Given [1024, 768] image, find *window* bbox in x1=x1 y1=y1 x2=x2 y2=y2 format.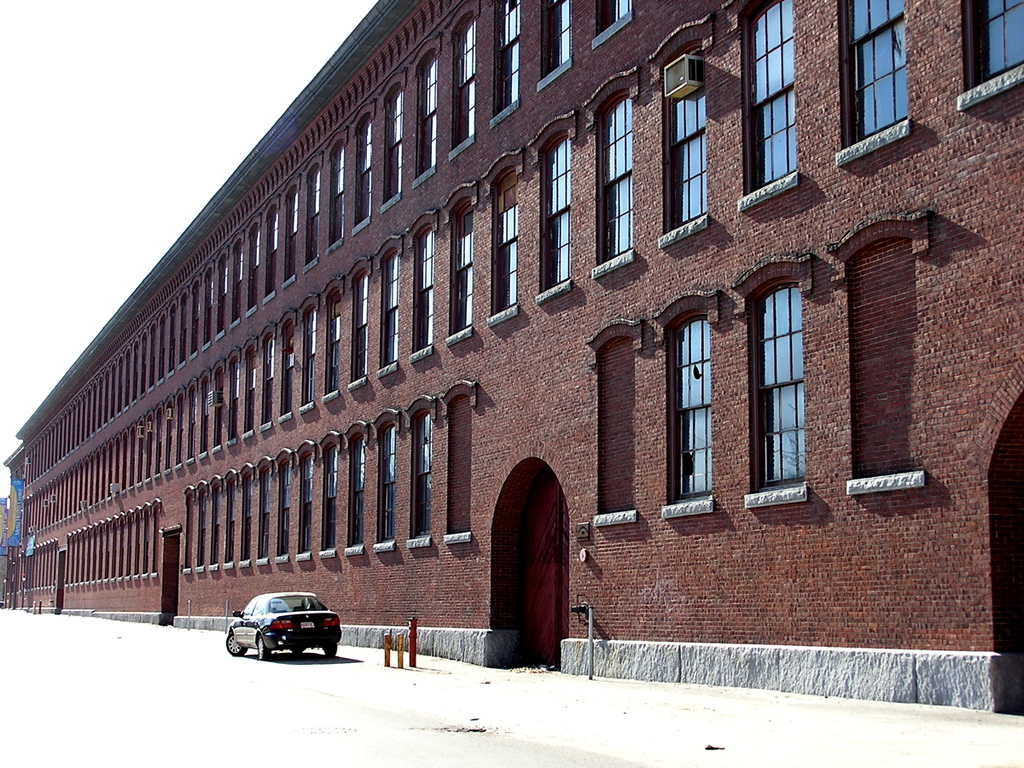
x1=496 y1=0 x2=521 y2=113.
